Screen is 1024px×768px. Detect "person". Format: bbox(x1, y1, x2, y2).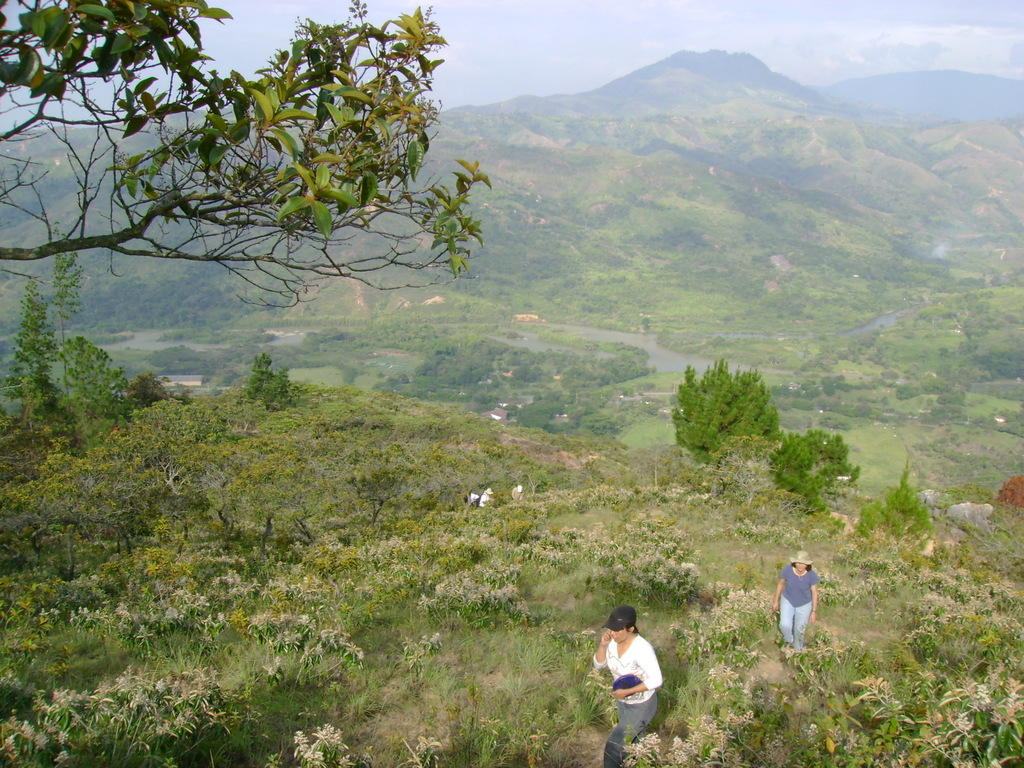
bbox(586, 604, 666, 767).
